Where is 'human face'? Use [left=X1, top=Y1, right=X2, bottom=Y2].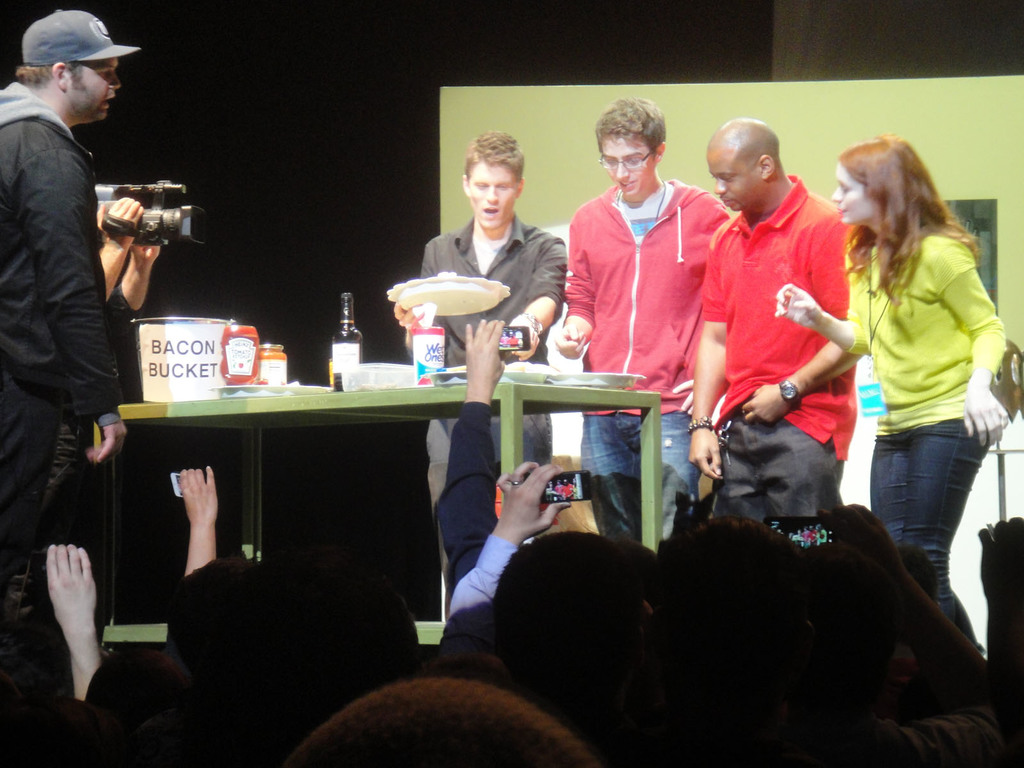
[left=599, top=129, right=652, bottom=202].
